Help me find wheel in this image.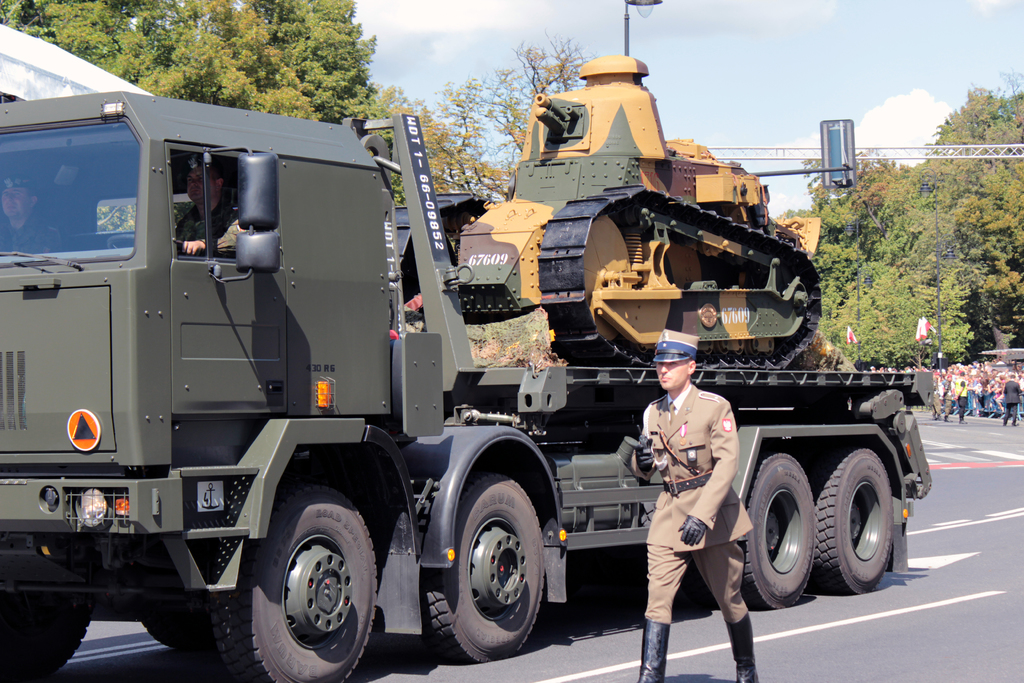
Found it: (762,336,773,353).
